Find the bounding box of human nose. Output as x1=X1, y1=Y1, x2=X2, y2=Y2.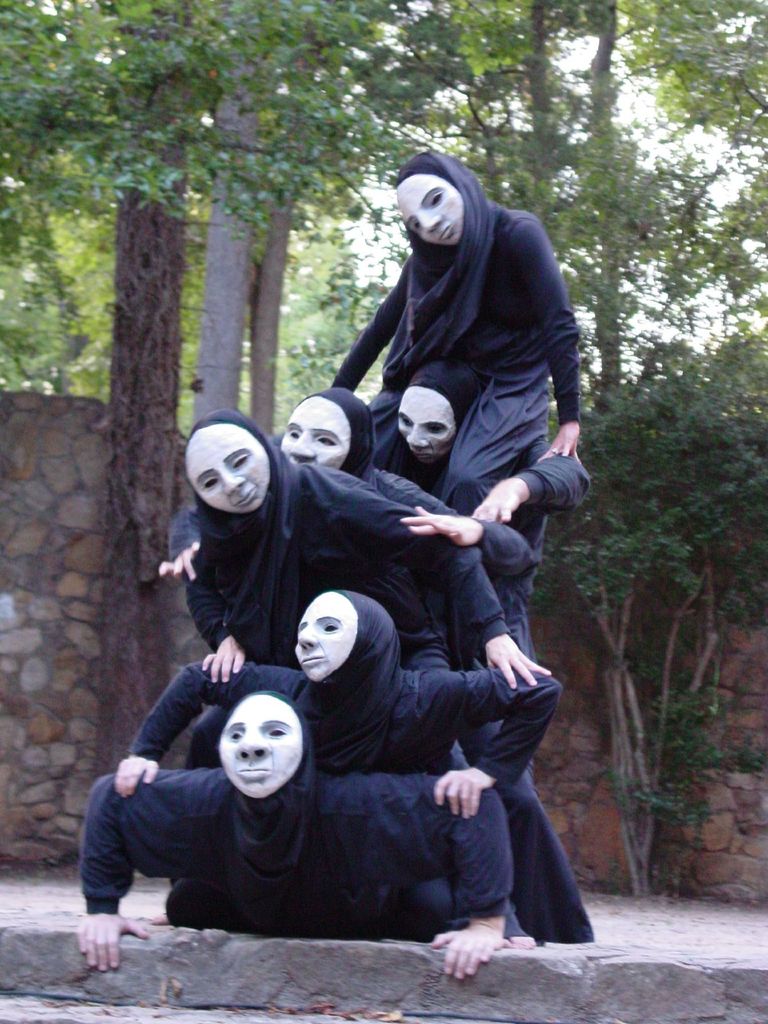
x1=289, y1=428, x2=310, y2=462.
